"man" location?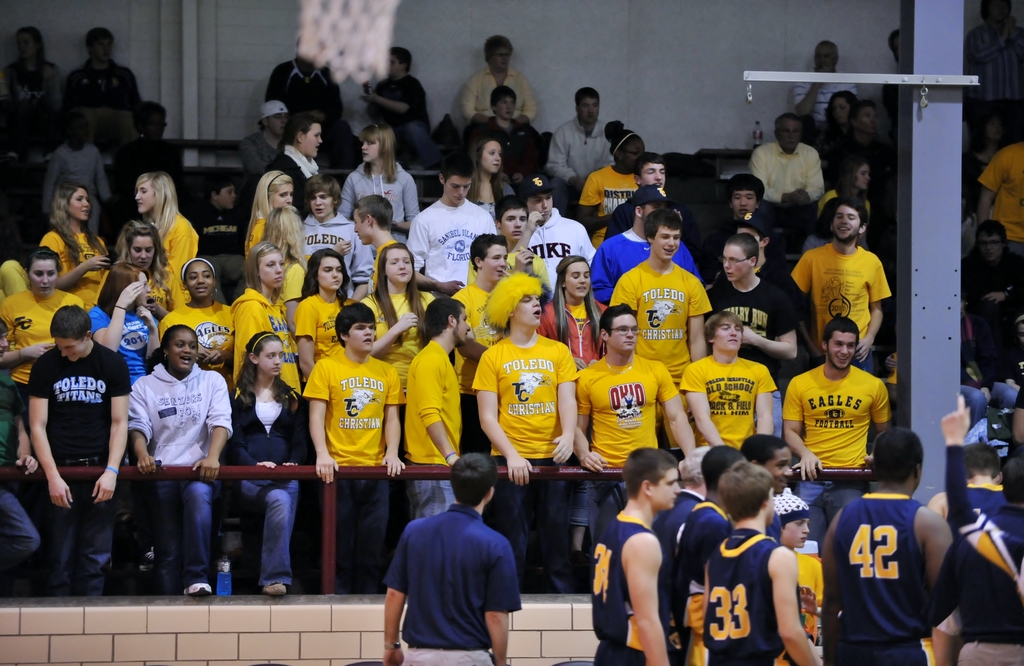
Rect(547, 85, 618, 202)
